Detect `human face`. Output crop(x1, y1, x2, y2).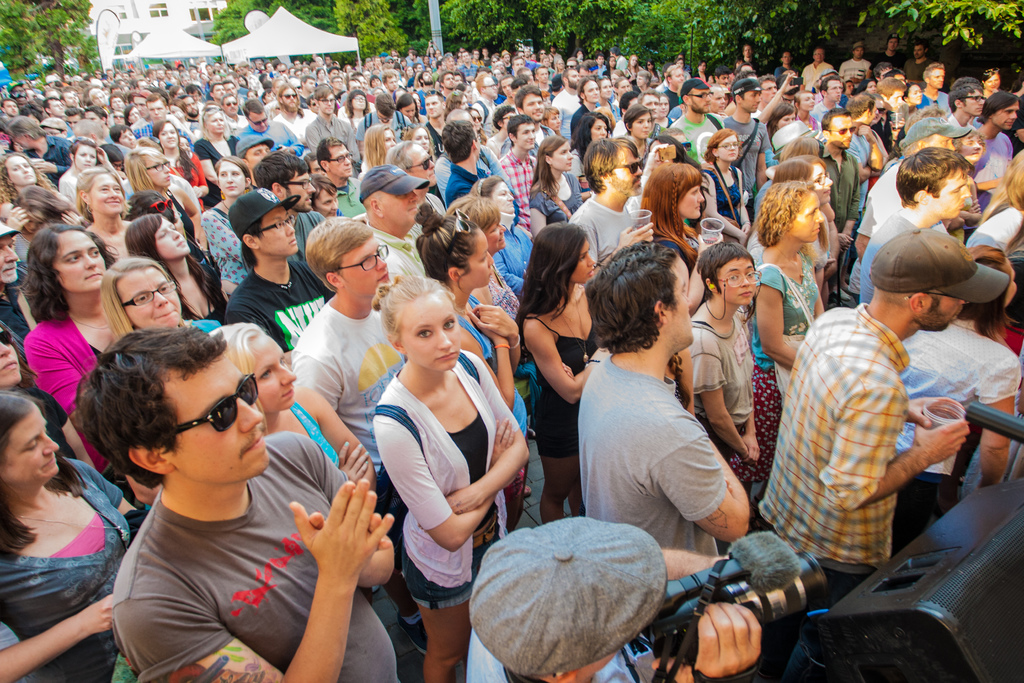
crop(666, 269, 696, 348).
